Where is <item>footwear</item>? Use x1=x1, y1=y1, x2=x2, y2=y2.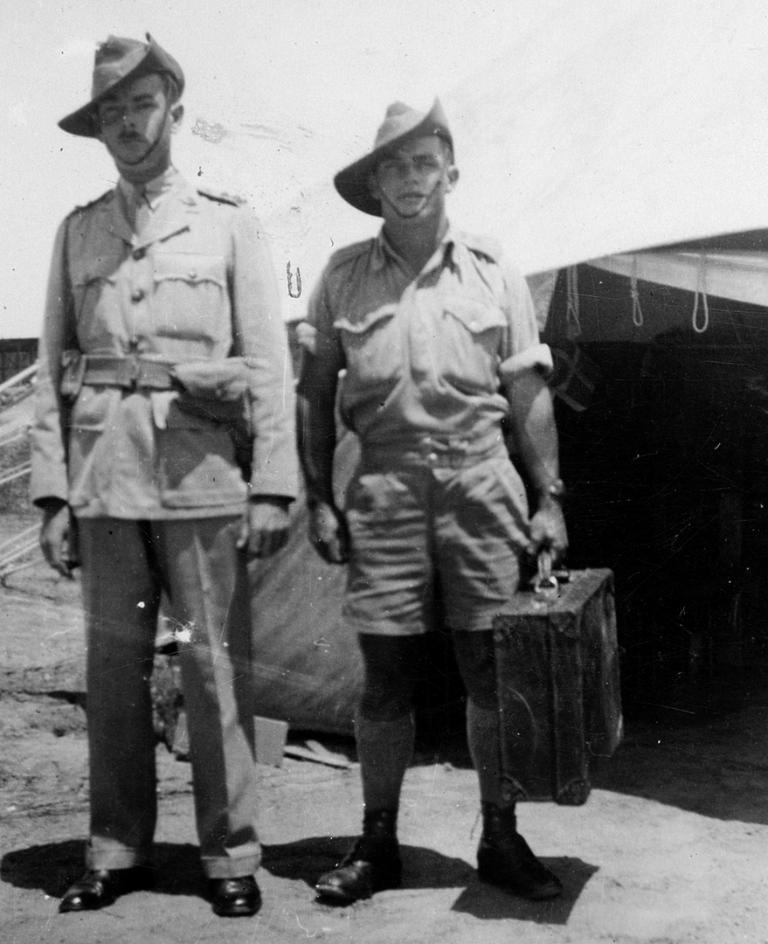
x1=313, y1=810, x2=406, y2=908.
